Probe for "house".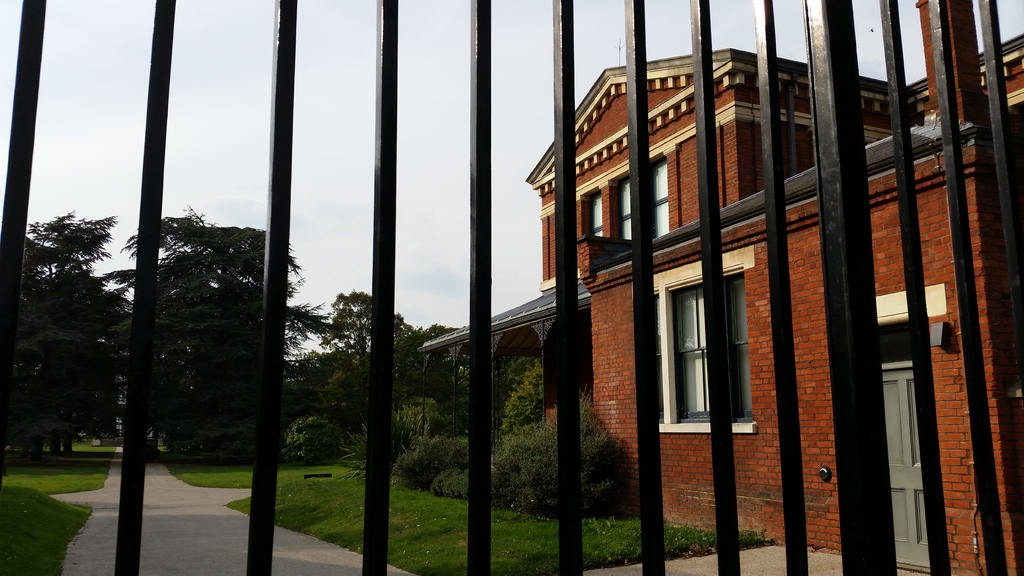
Probe result: 519, 22, 976, 237.
